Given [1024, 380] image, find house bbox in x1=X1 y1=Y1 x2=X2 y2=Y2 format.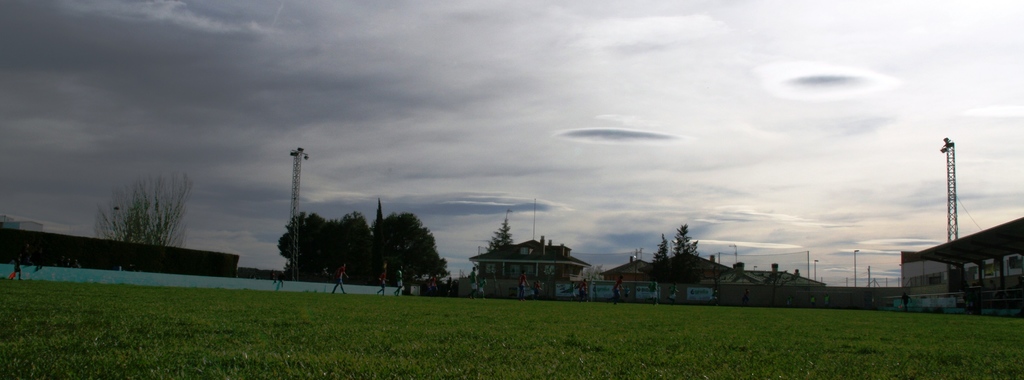
x1=897 y1=215 x2=1023 y2=320.
